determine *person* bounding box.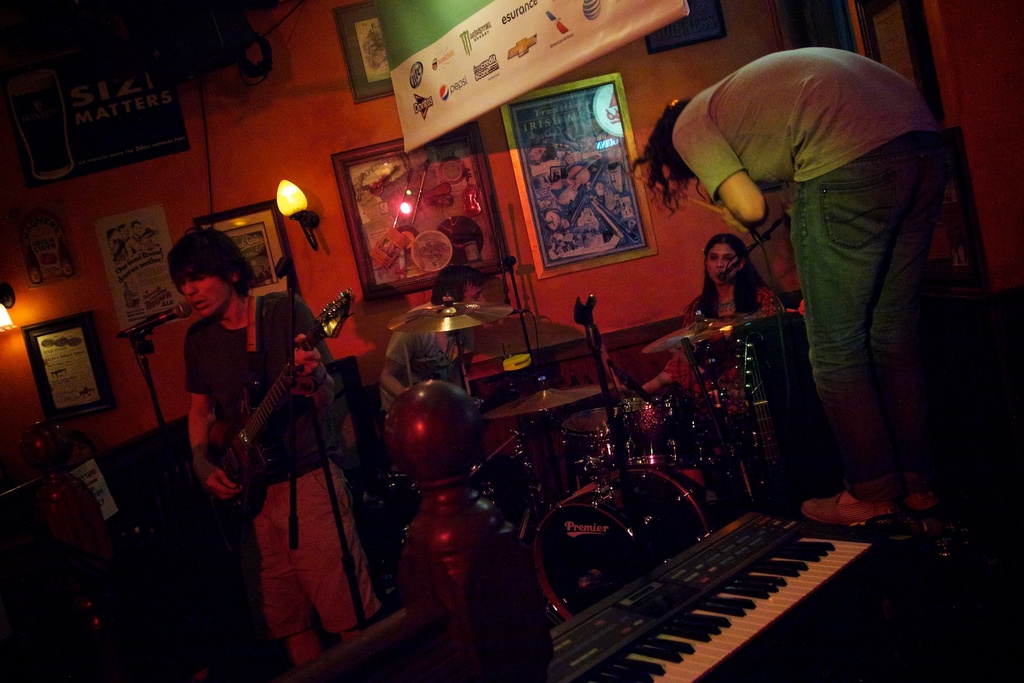
Determined: [619,229,788,478].
